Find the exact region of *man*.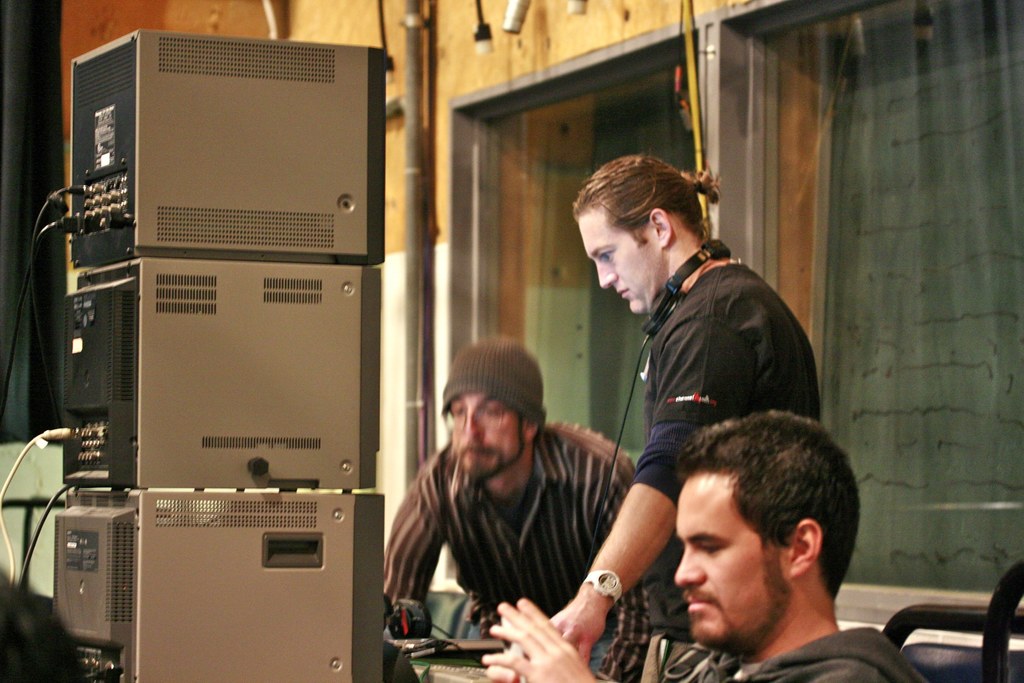
Exact region: 481:422:931:682.
